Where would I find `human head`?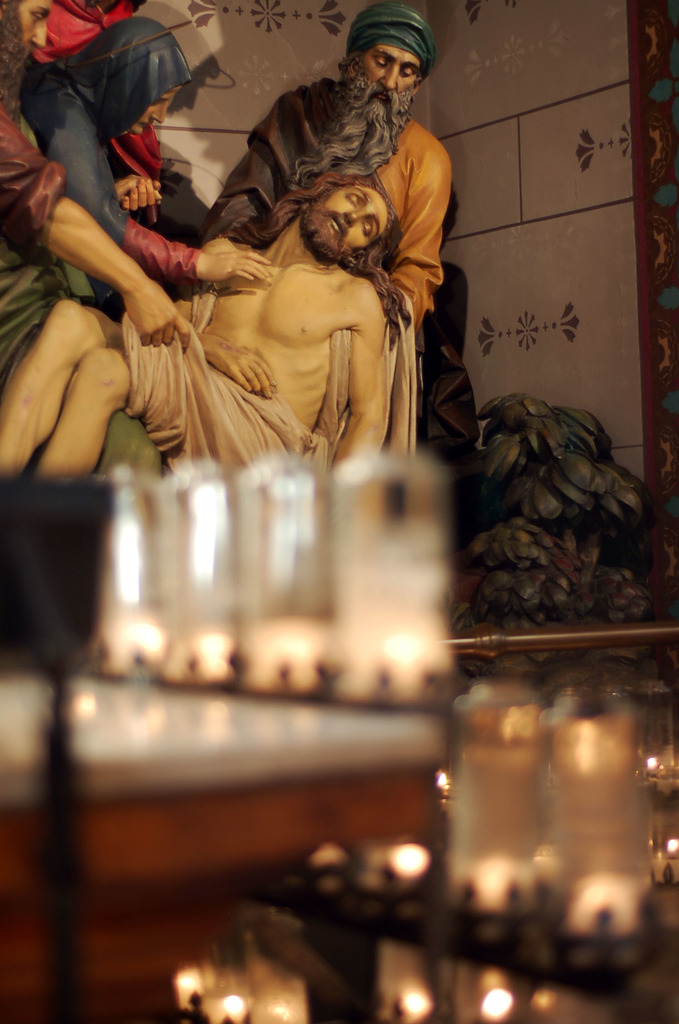
At detection(65, 13, 191, 141).
